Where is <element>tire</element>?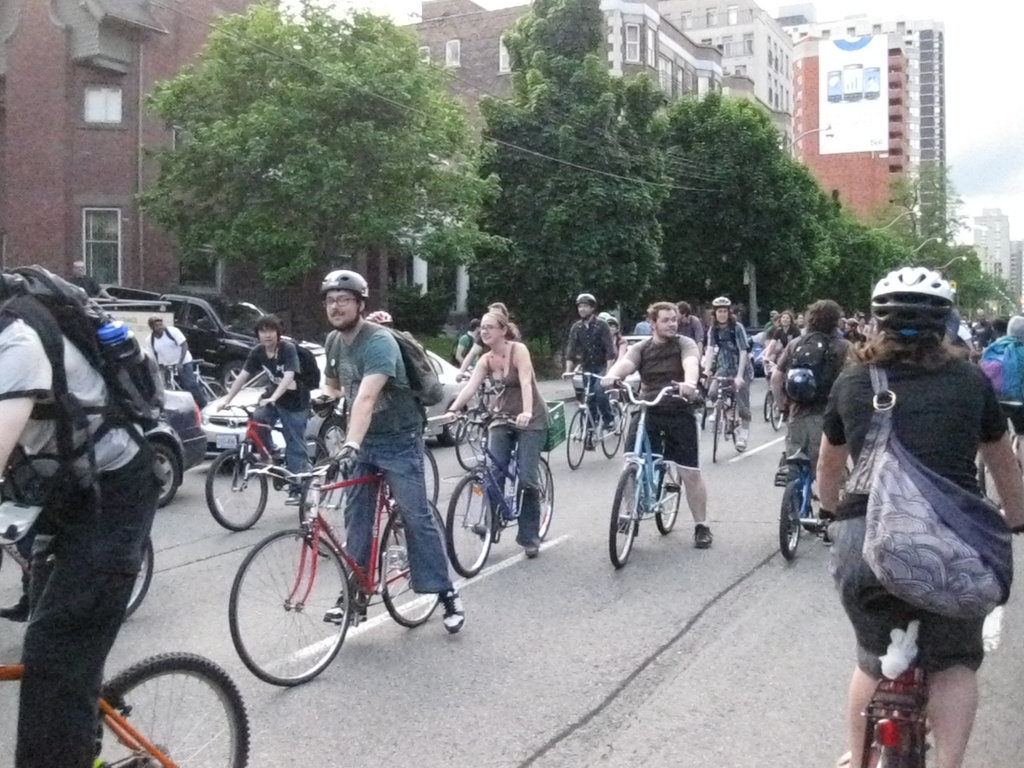
[x1=701, y1=407, x2=712, y2=428].
